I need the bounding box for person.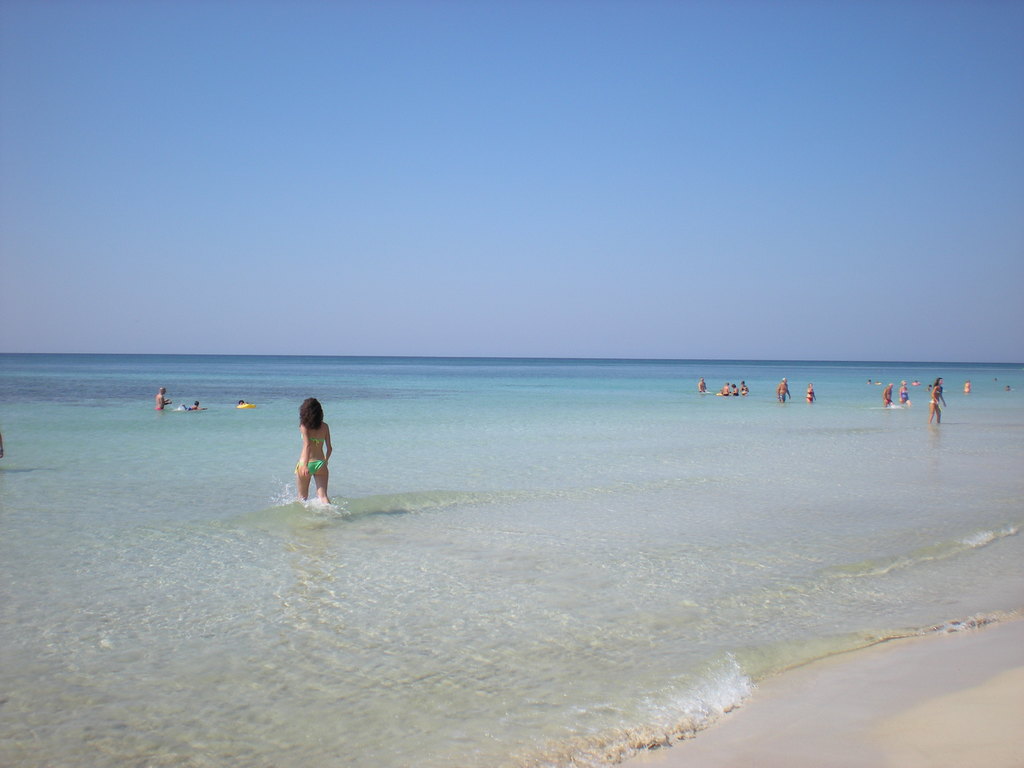
Here it is: 716/379/728/394.
